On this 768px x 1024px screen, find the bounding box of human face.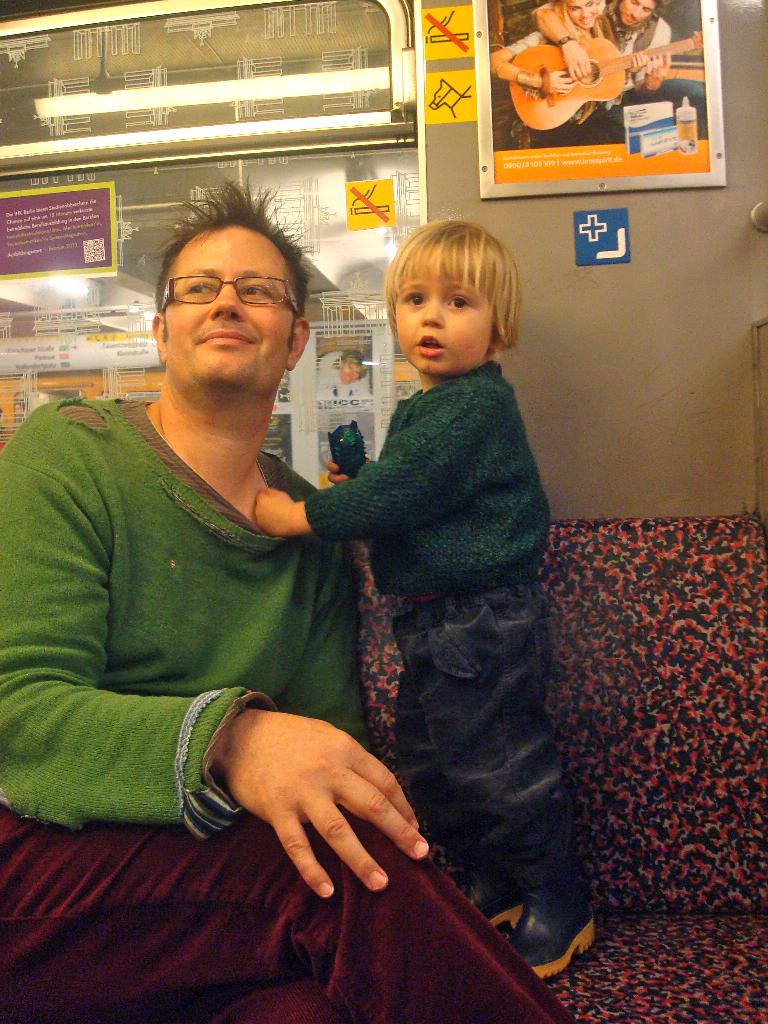
Bounding box: pyautogui.locateOnScreen(161, 223, 294, 386).
